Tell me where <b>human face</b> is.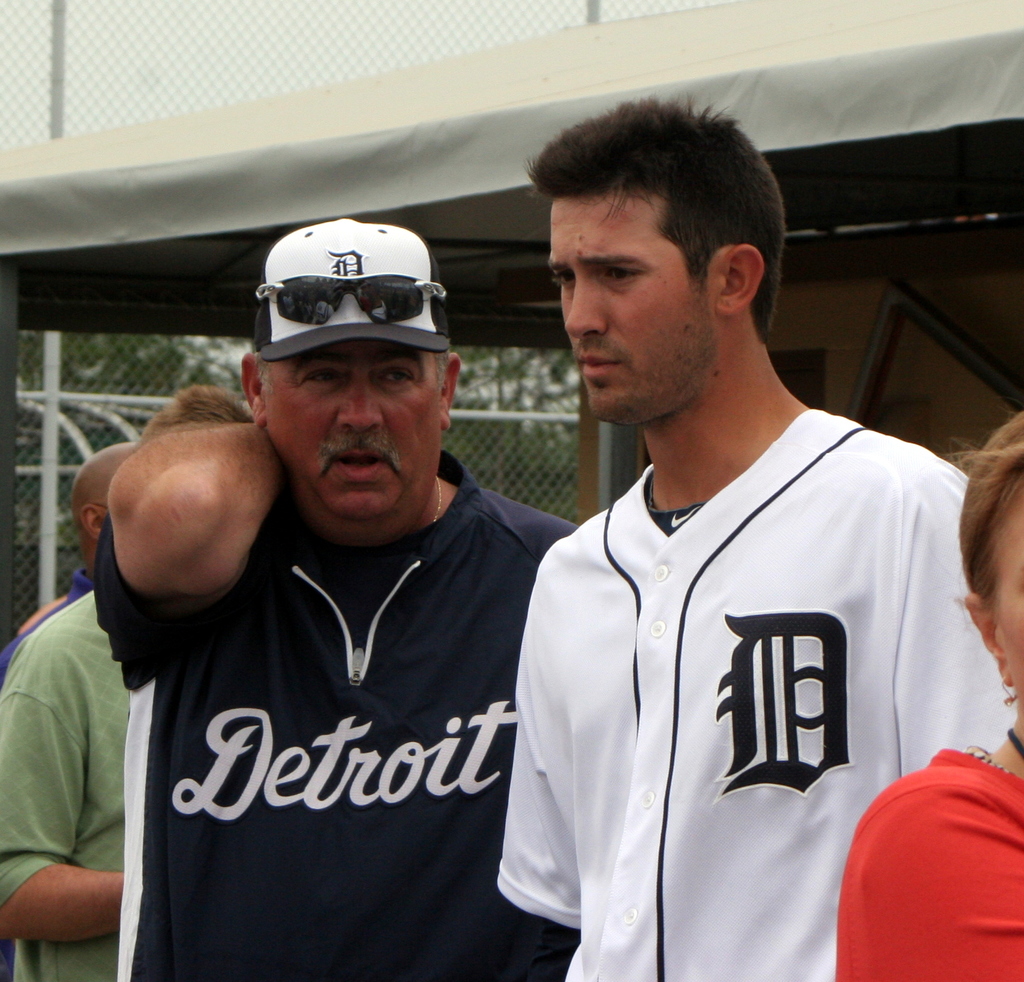
<b>human face</b> is at rect(543, 150, 788, 462).
